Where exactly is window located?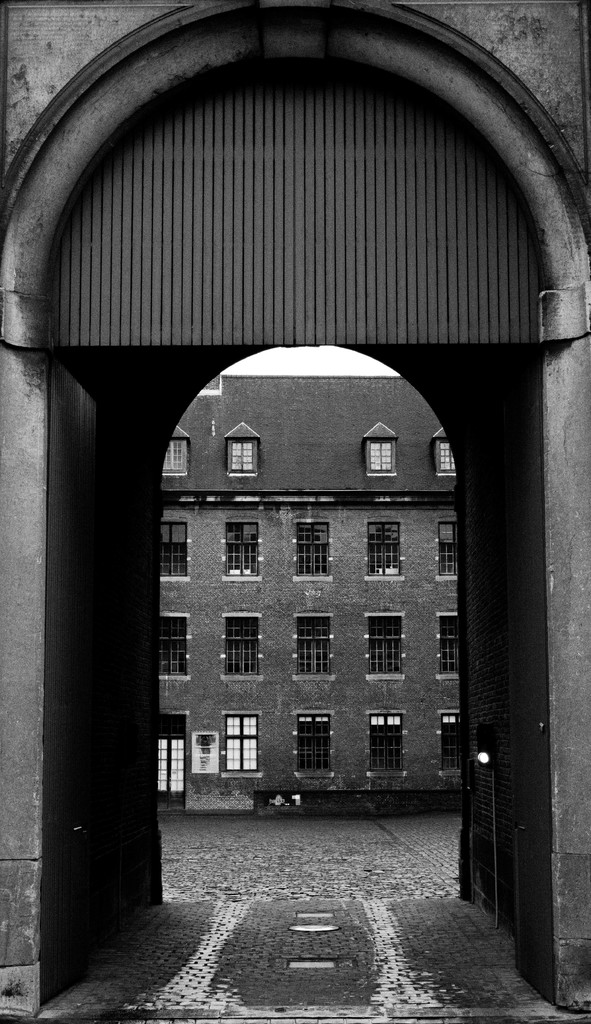
Its bounding box is left=199, top=374, right=220, bottom=398.
